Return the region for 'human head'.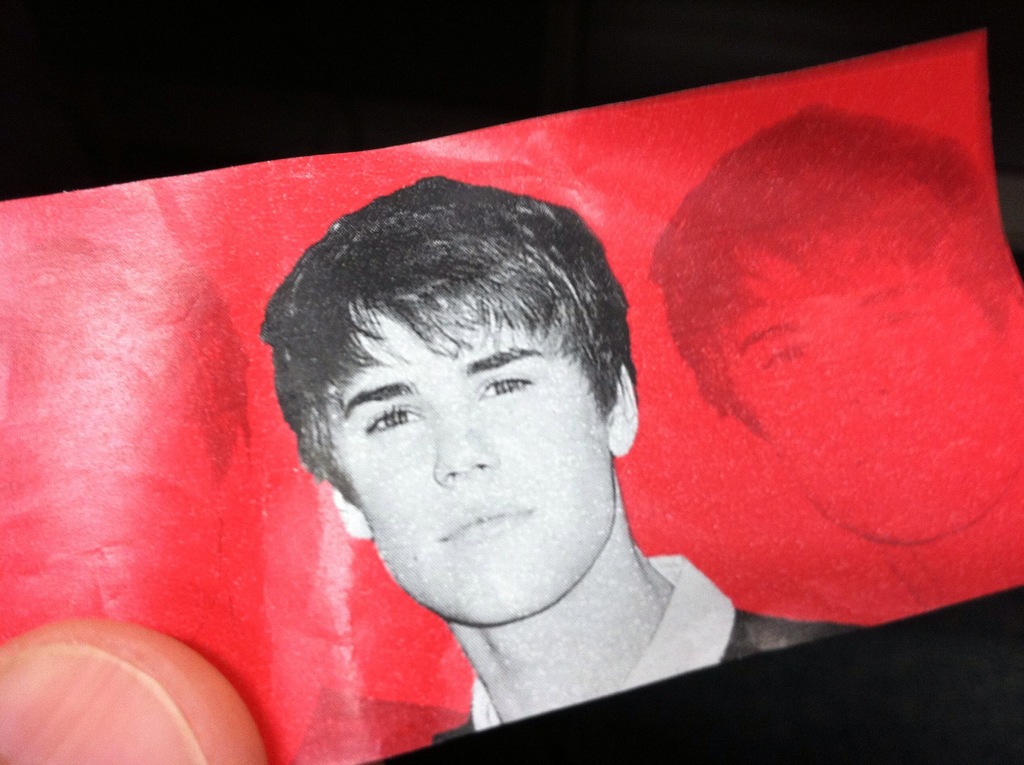
(278,165,650,592).
